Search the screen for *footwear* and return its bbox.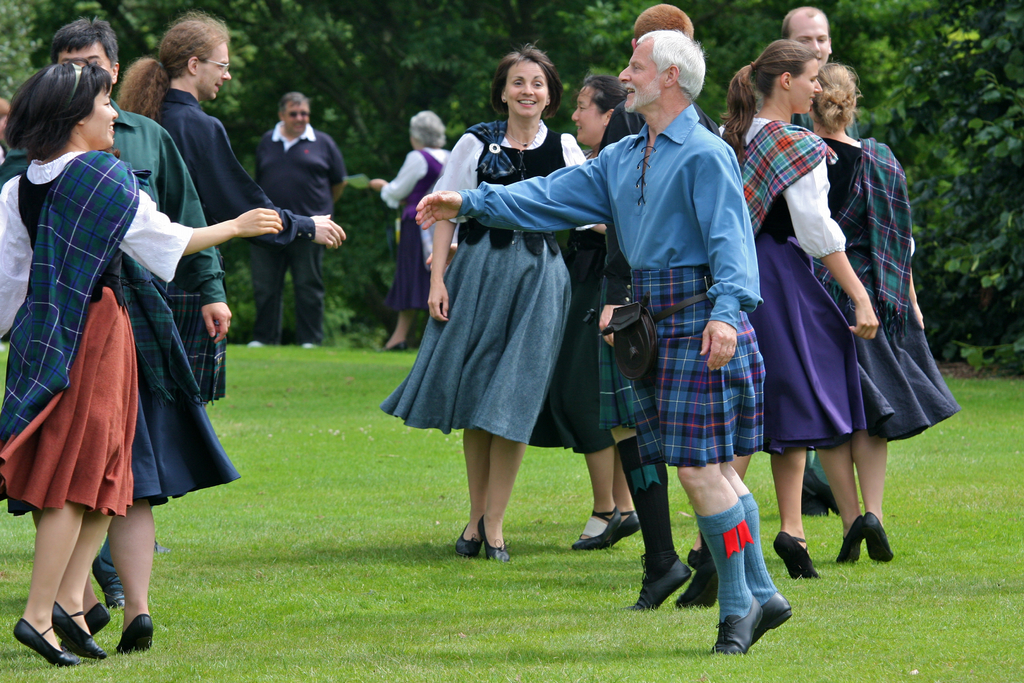
Found: [710,593,764,654].
